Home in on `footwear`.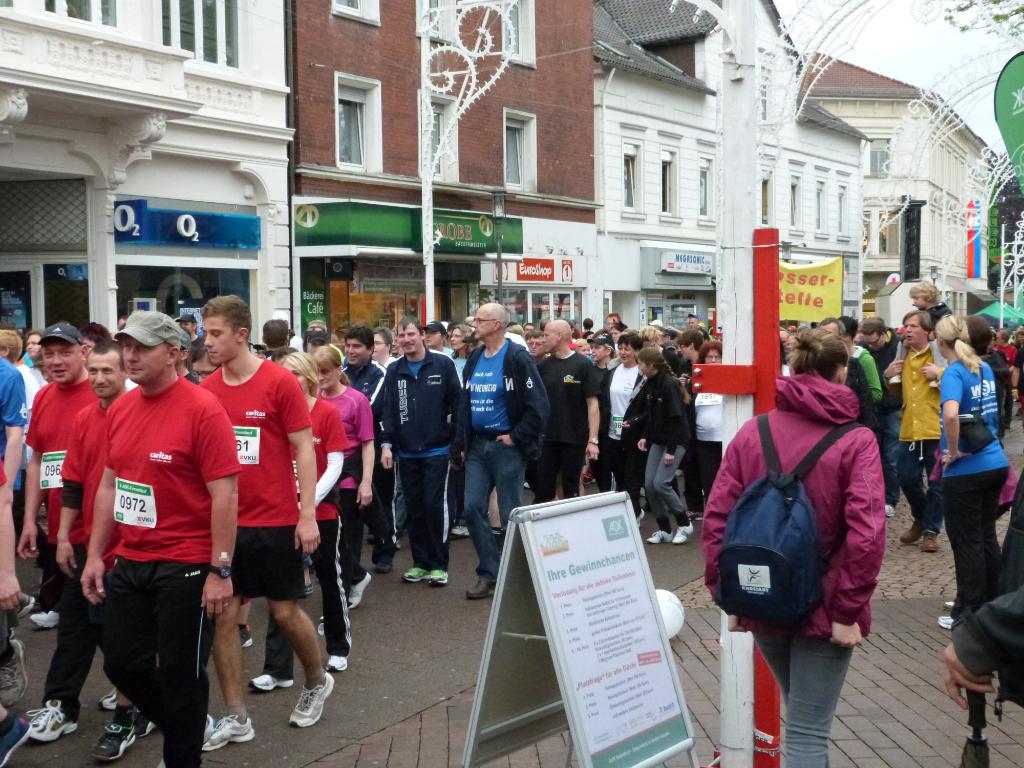
Homed in at detection(0, 639, 28, 707).
